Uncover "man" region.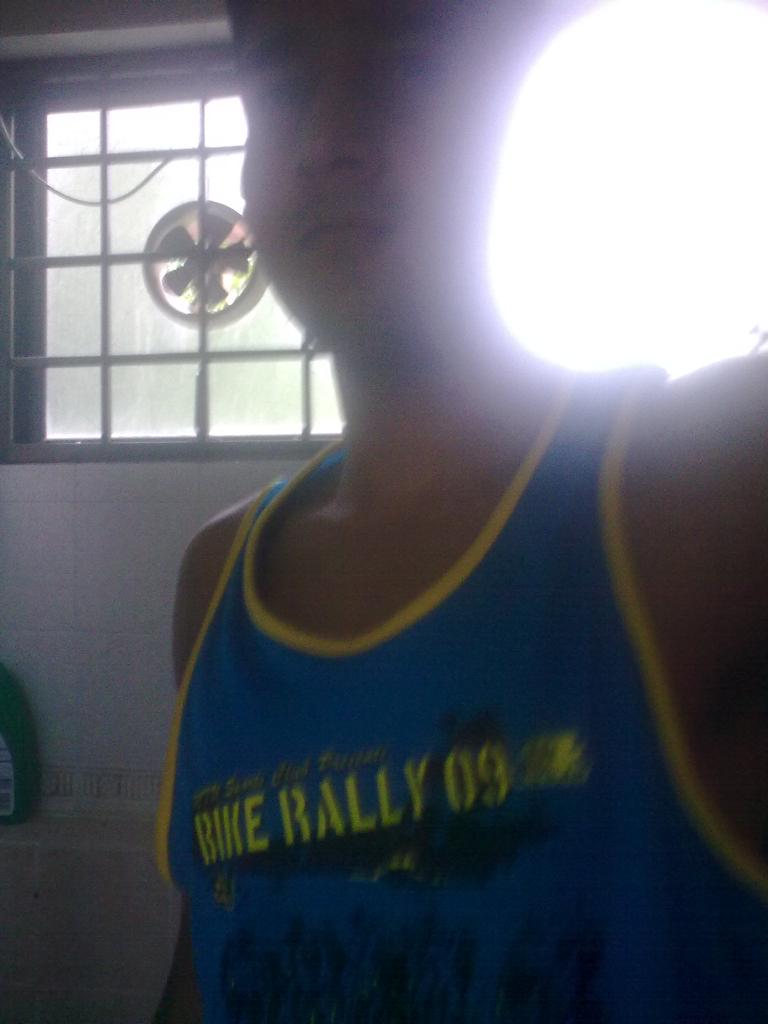
Uncovered: crop(95, 83, 756, 1023).
